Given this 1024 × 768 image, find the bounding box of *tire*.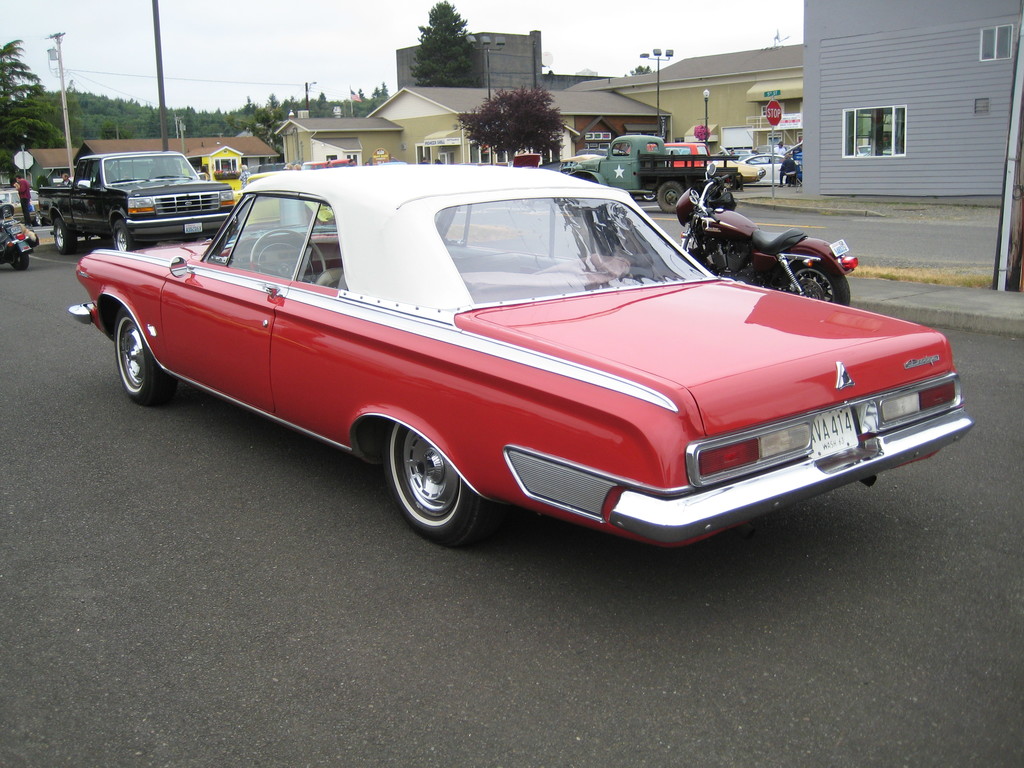
bbox(376, 419, 508, 547).
